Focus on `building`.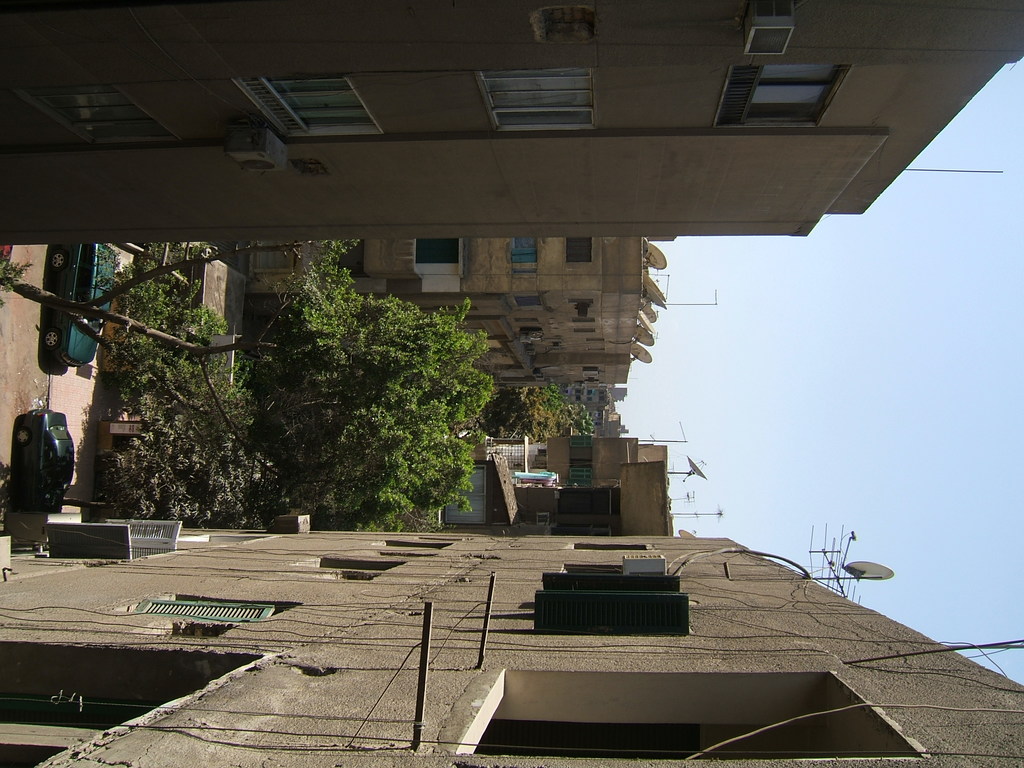
Focused at 433:430:678:537.
